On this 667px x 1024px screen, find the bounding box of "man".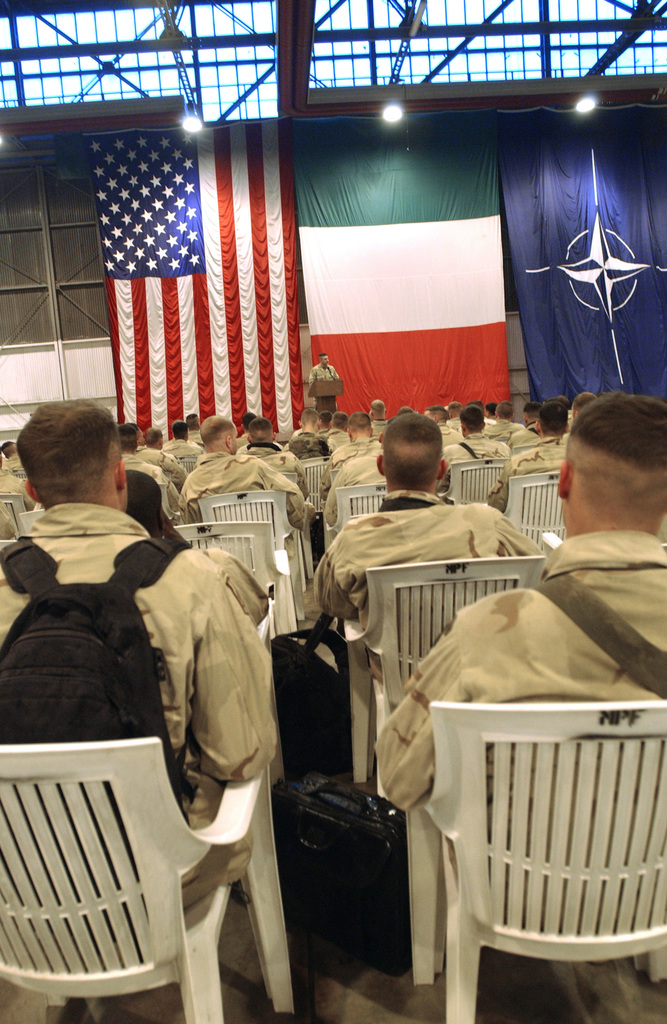
Bounding box: locate(490, 406, 577, 508).
